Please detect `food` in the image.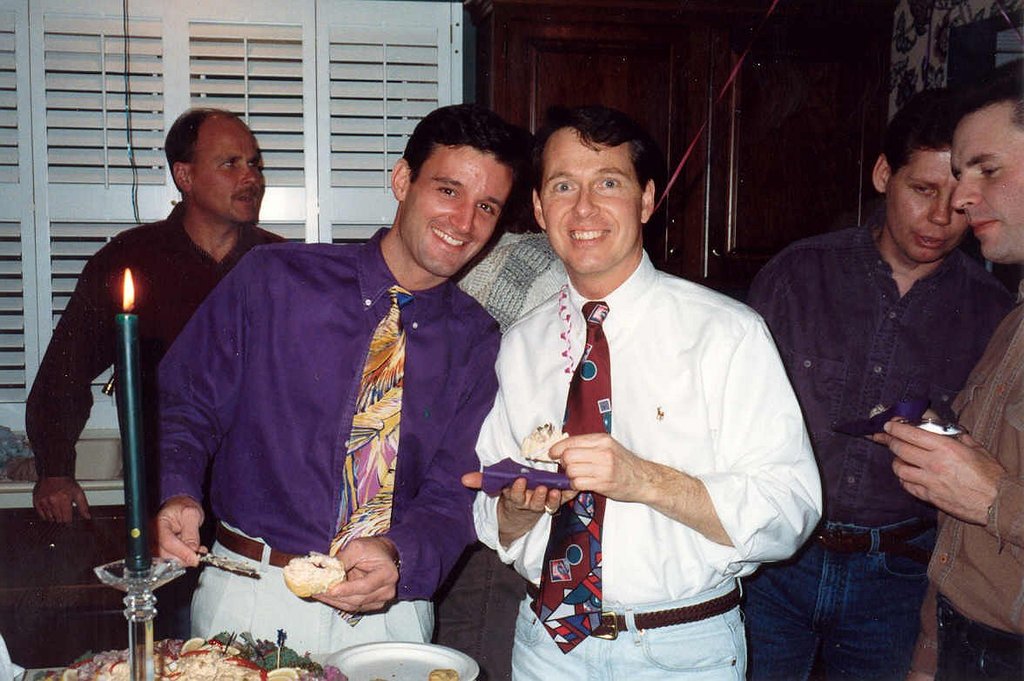
(left=917, top=416, right=968, bottom=440).
